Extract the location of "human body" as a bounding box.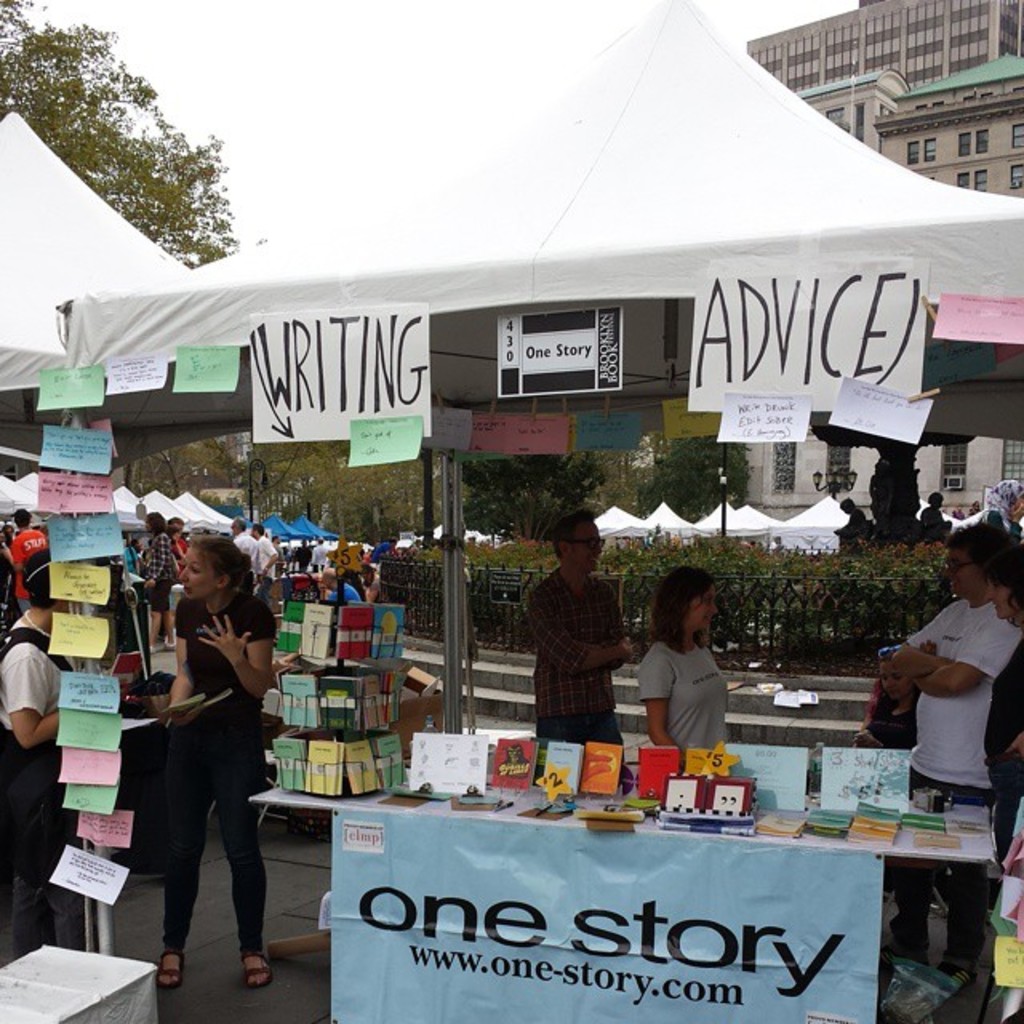
detection(6, 501, 50, 616).
